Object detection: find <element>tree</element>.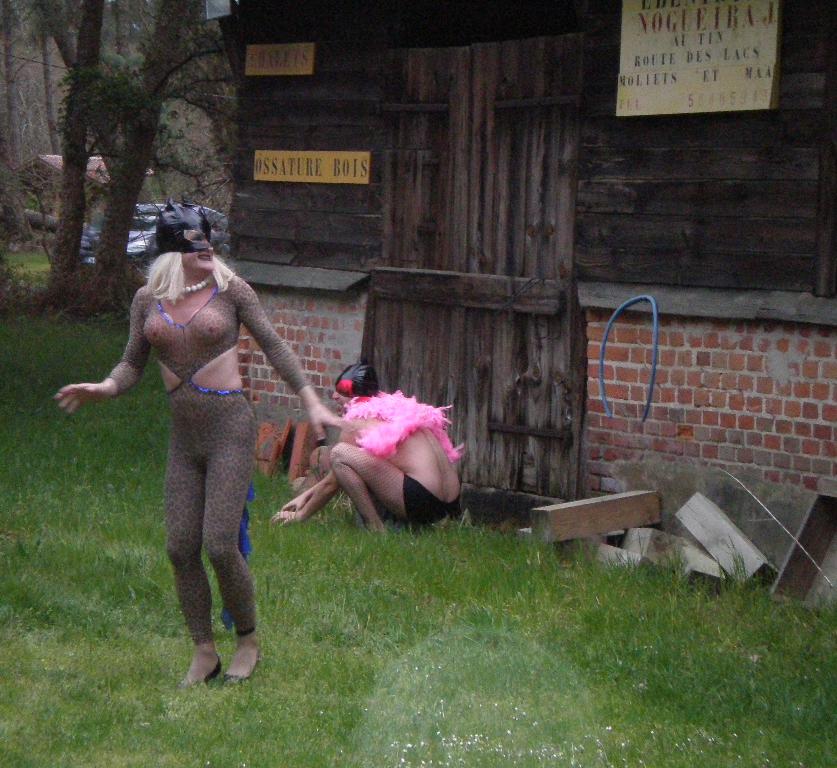
[0, 0, 239, 306].
